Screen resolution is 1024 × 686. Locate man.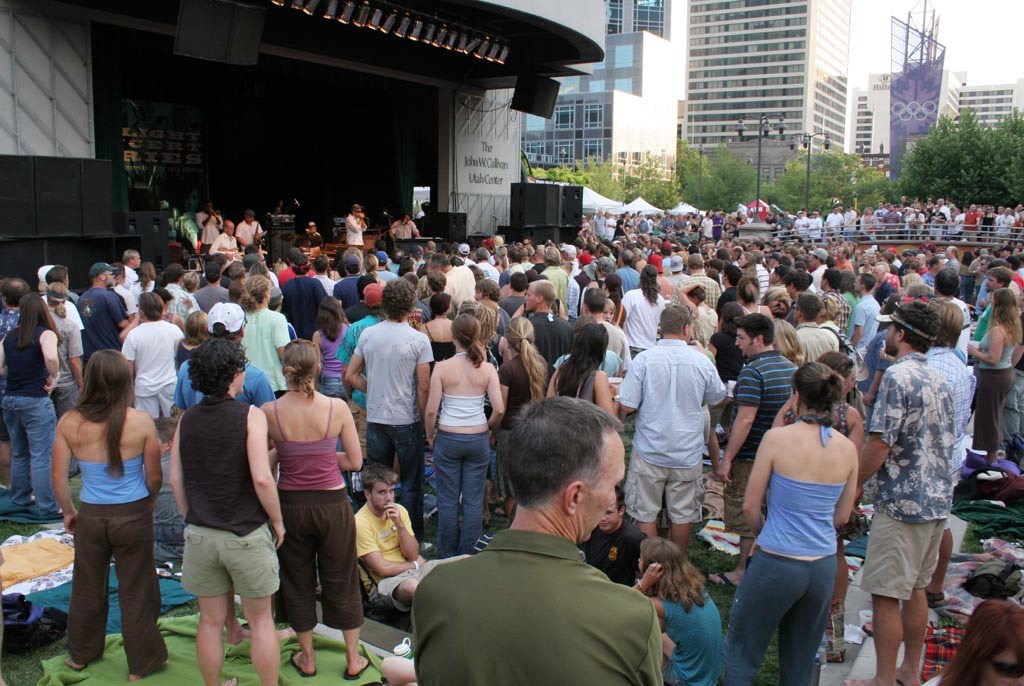
<box>670,252,724,305</box>.
